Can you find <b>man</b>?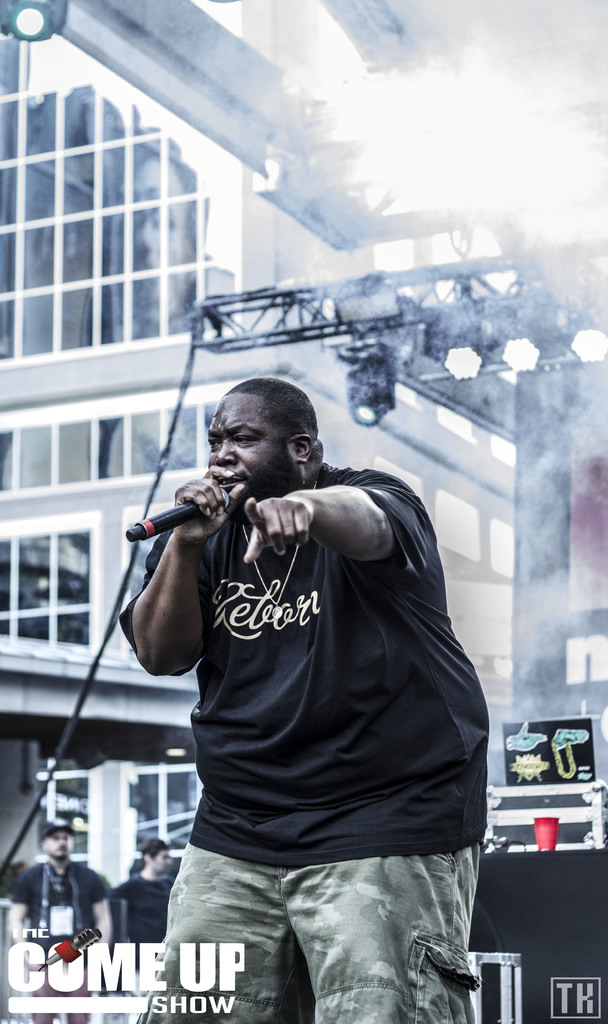
Yes, bounding box: box=[6, 823, 115, 1023].
